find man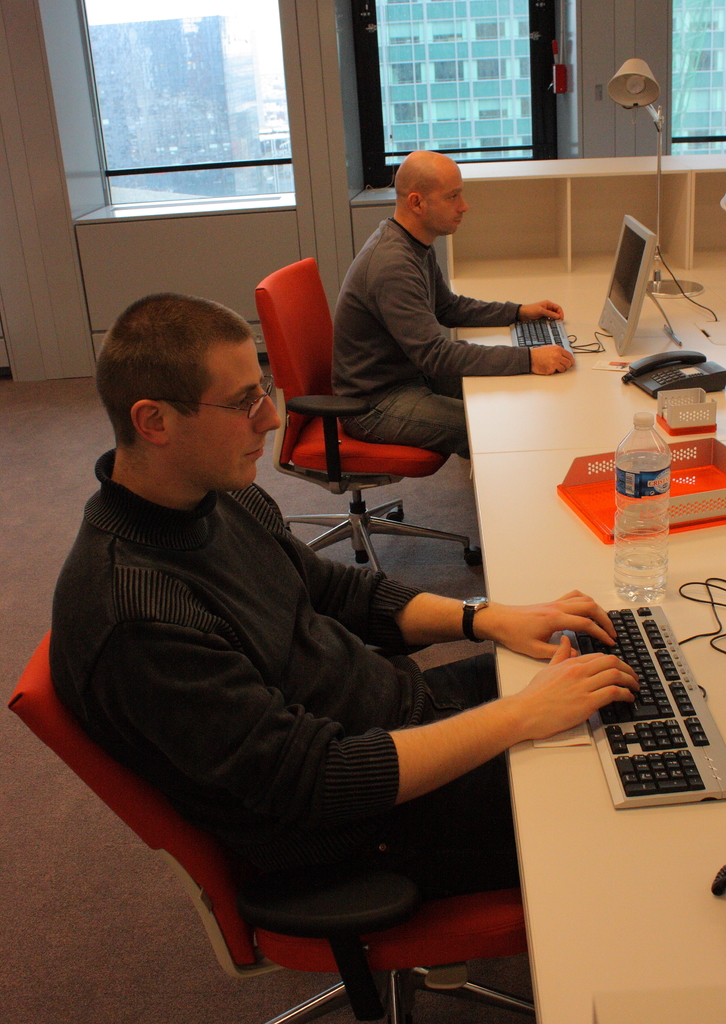
(330, 144, 576, 458)
